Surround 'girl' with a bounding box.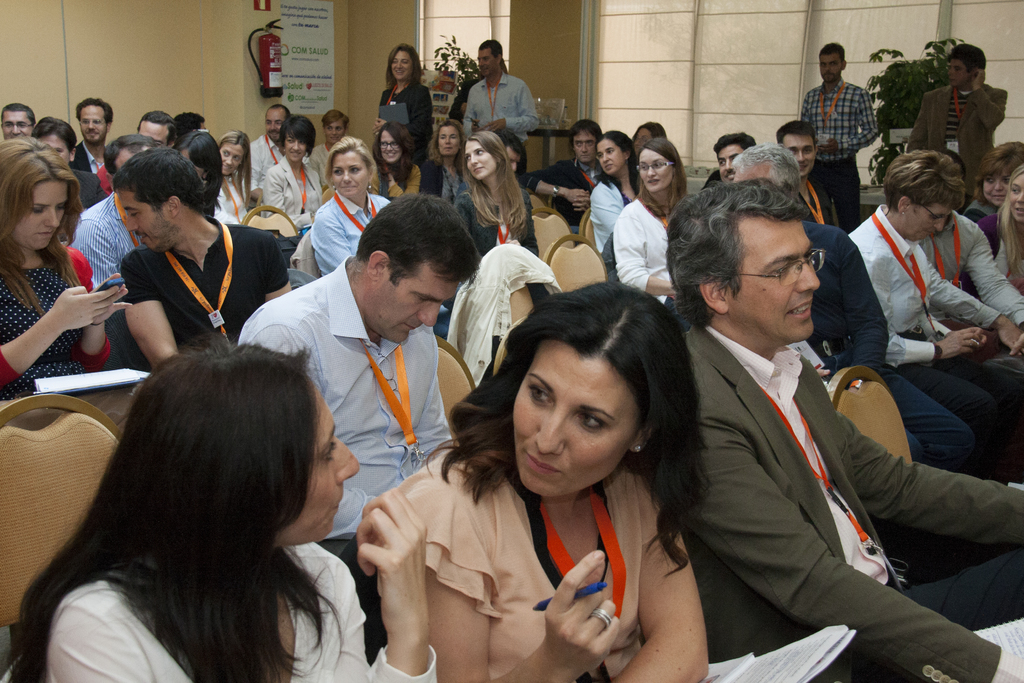
box(452, 129, 544, 260).
